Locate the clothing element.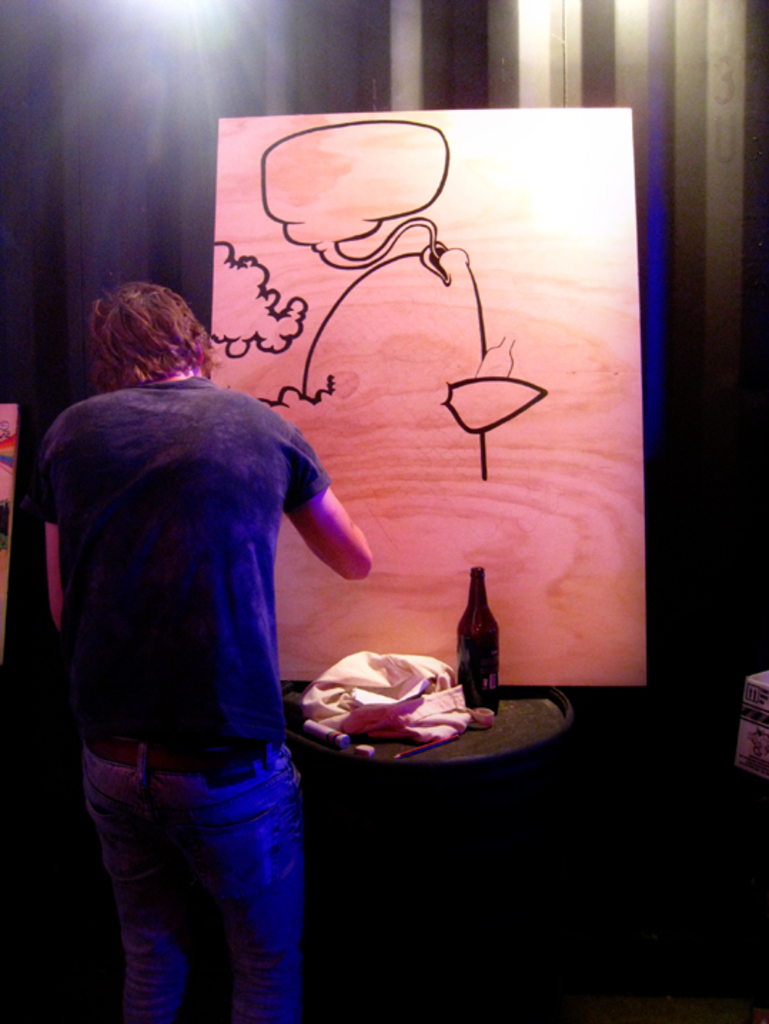
Element bbox: l=46, t=312, r=355, b=981.
